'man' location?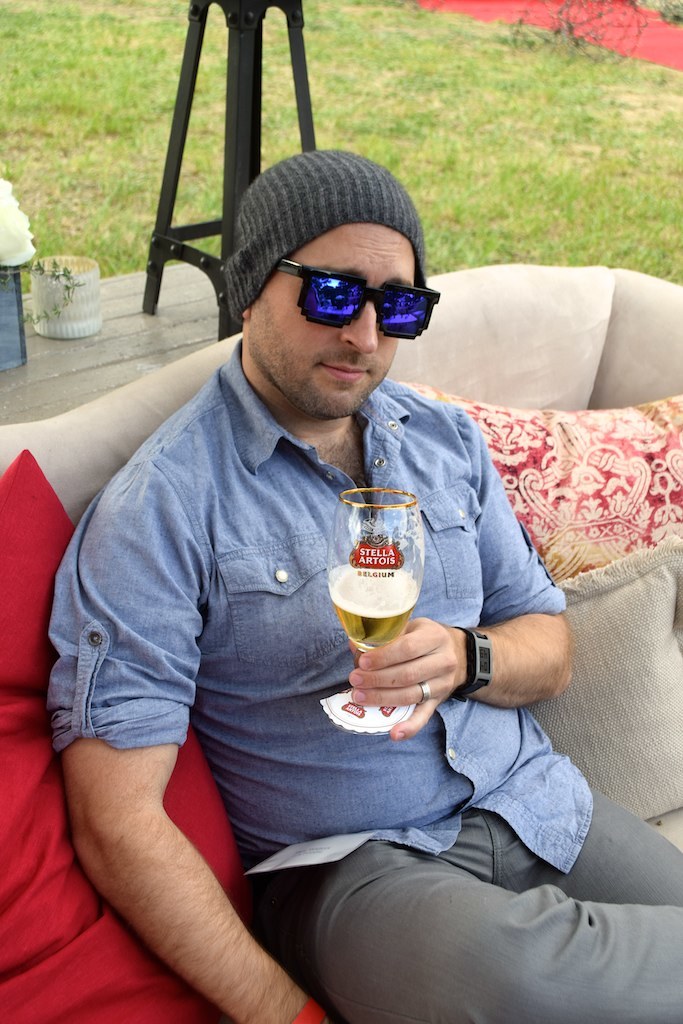
49, 8, 579, 1023
